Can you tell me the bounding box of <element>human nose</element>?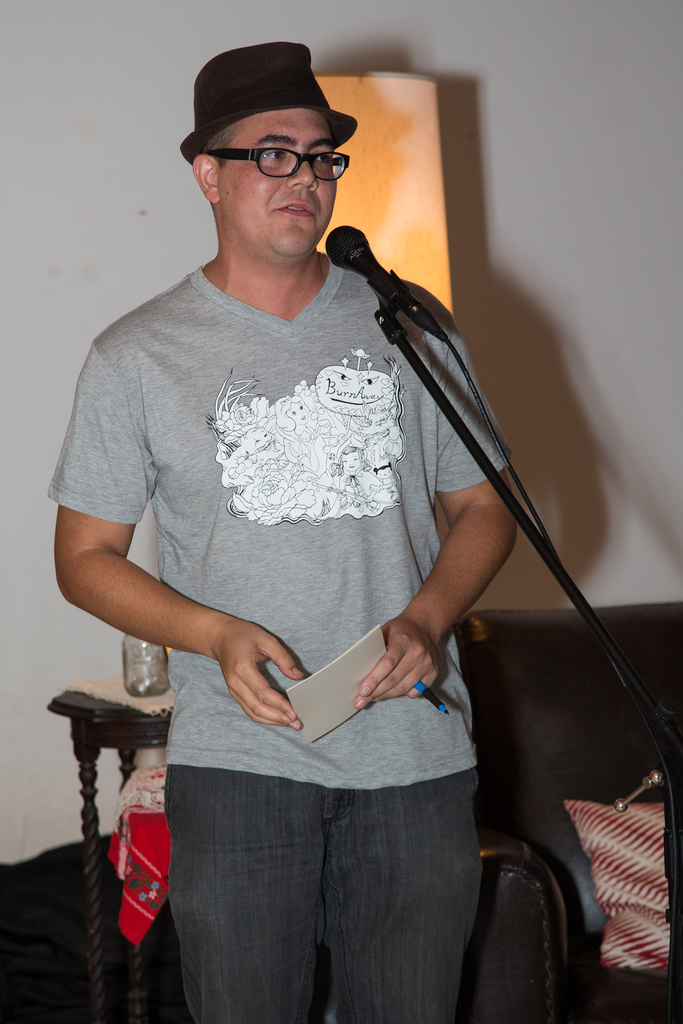
<region>288, 157, 318, 190</region>.
